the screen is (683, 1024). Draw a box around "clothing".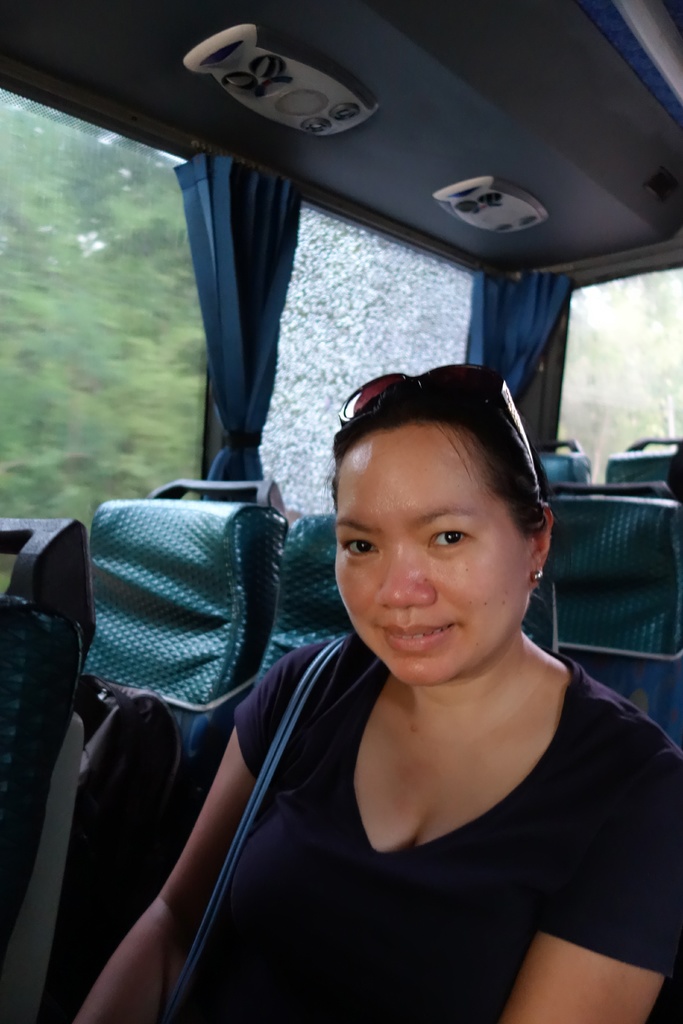
(left=166, top=646, right=670, bottom=1018).
